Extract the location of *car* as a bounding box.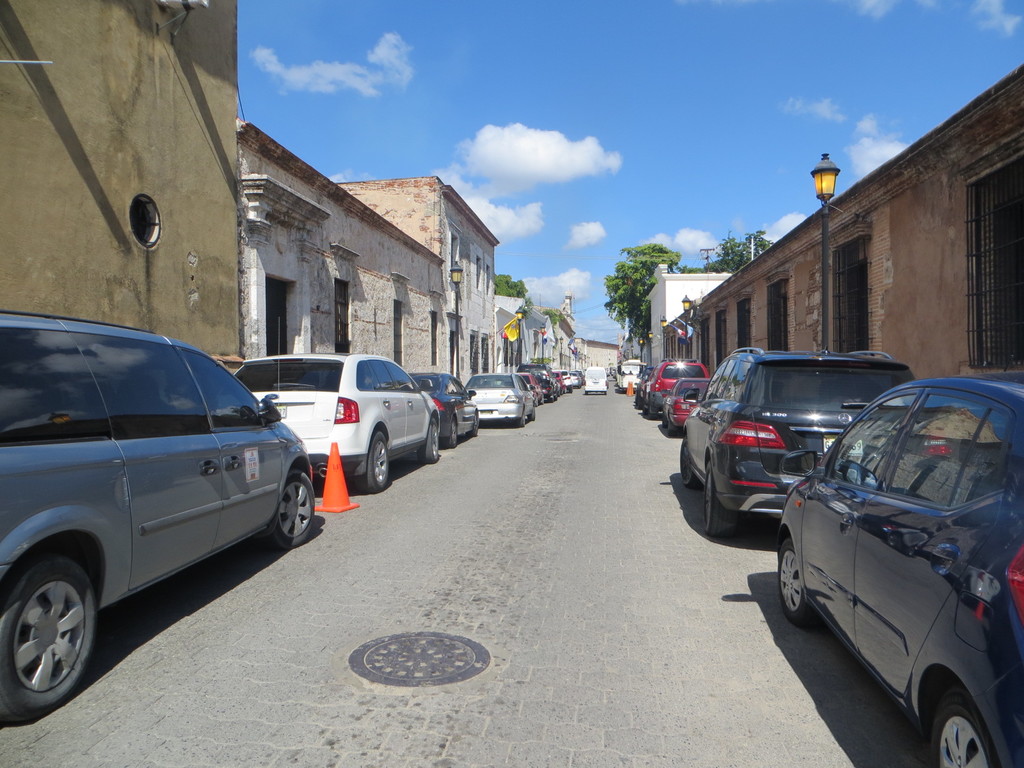
bbox=(660, 375, 721, 441).
